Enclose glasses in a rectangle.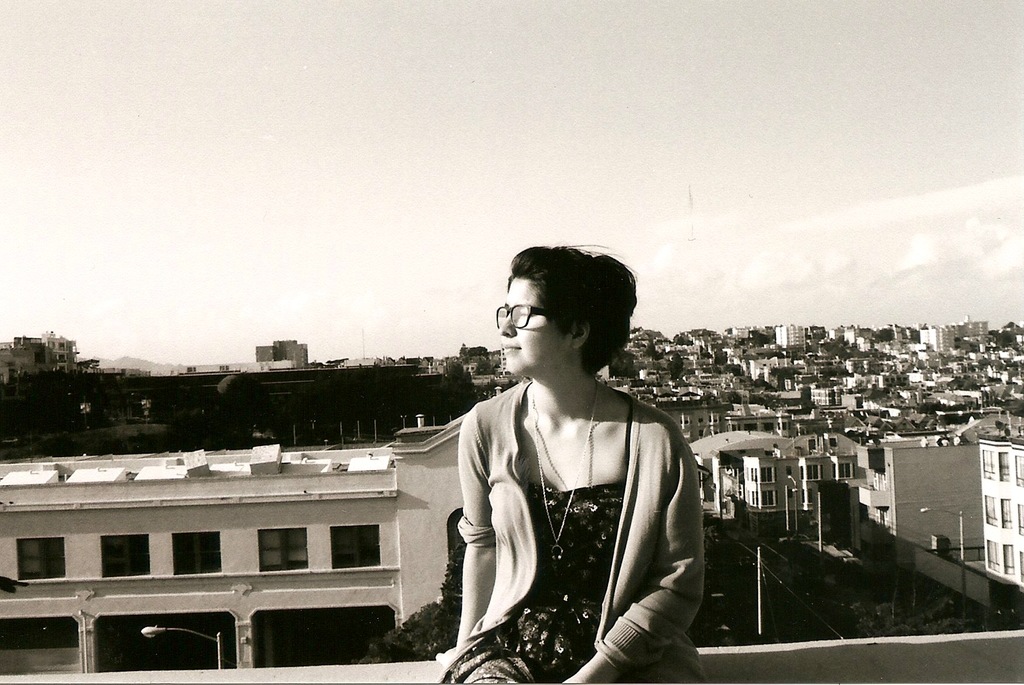
[497, 302, 552, 332].
